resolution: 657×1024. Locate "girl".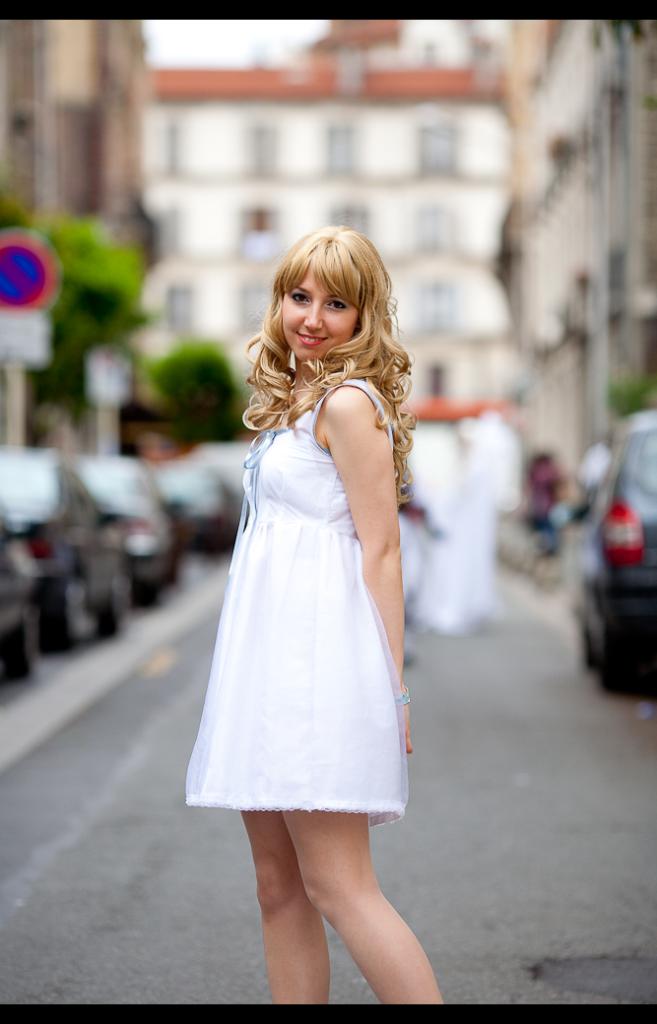
x1=182, y1=222, x2=444, y2=1004.
